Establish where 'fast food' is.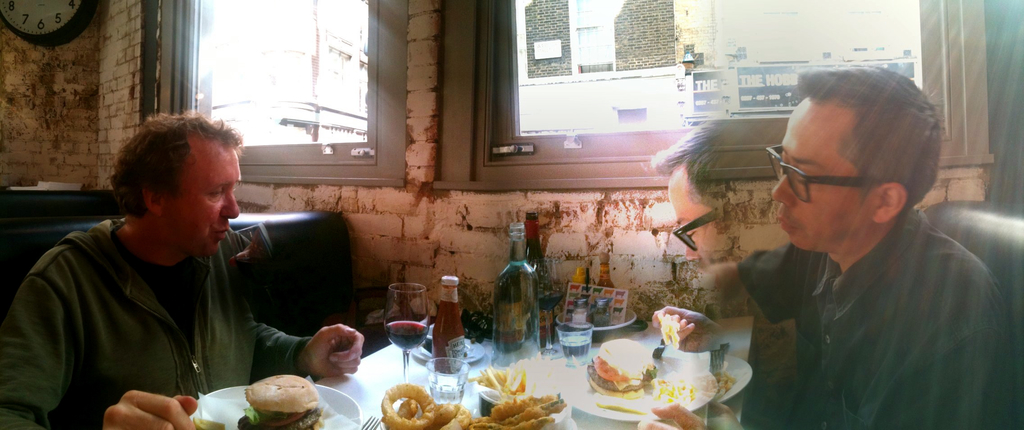
Established at (x1=657, y1=381, x2=690, y2=402).
